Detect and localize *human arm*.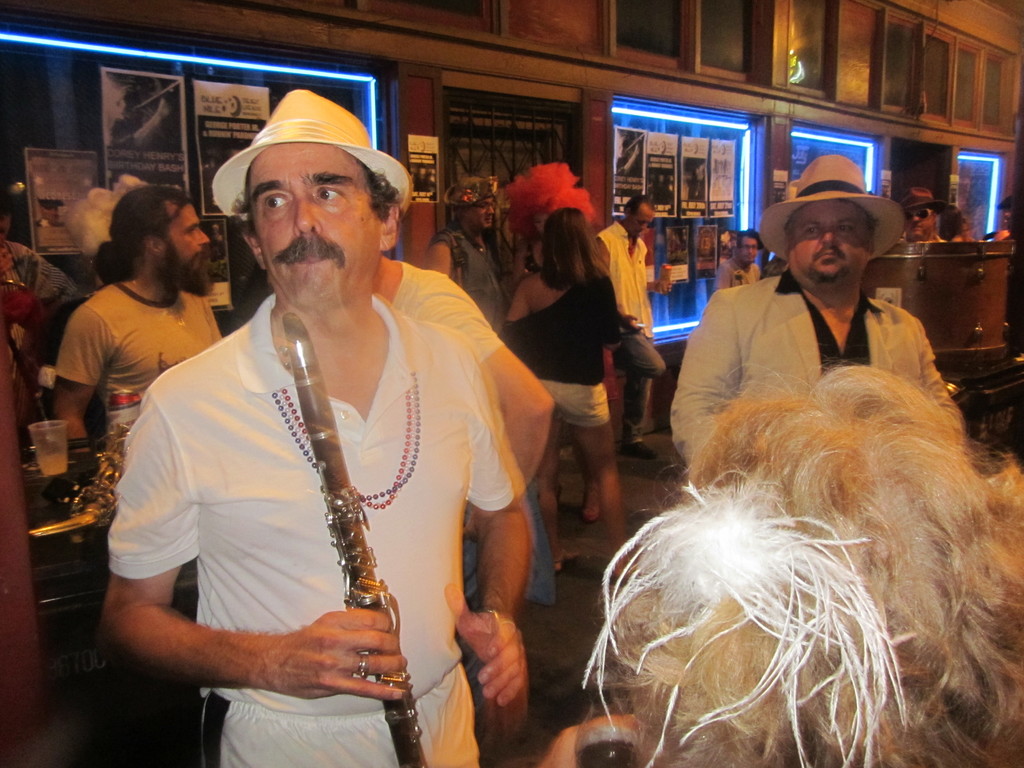
Localized at [x1=423, y1=233, x2=461, y2=275].
